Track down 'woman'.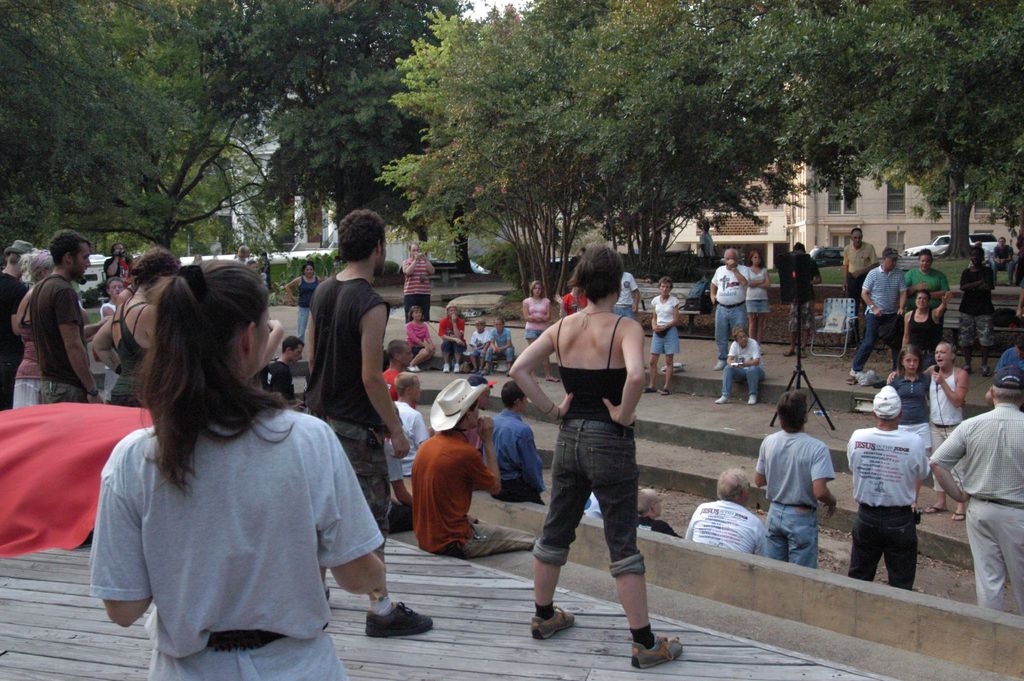
Tracked to [left=715, top=325, right=771, bottom=404].
